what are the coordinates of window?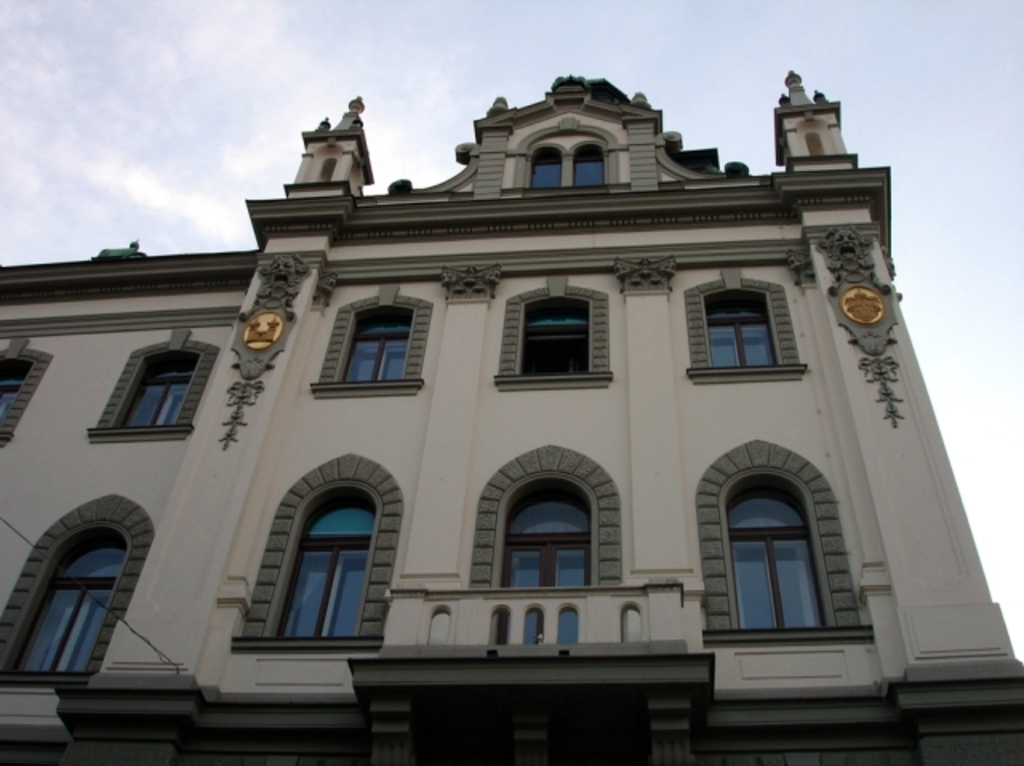
left=723, top=464, right=819, bottom=625.
